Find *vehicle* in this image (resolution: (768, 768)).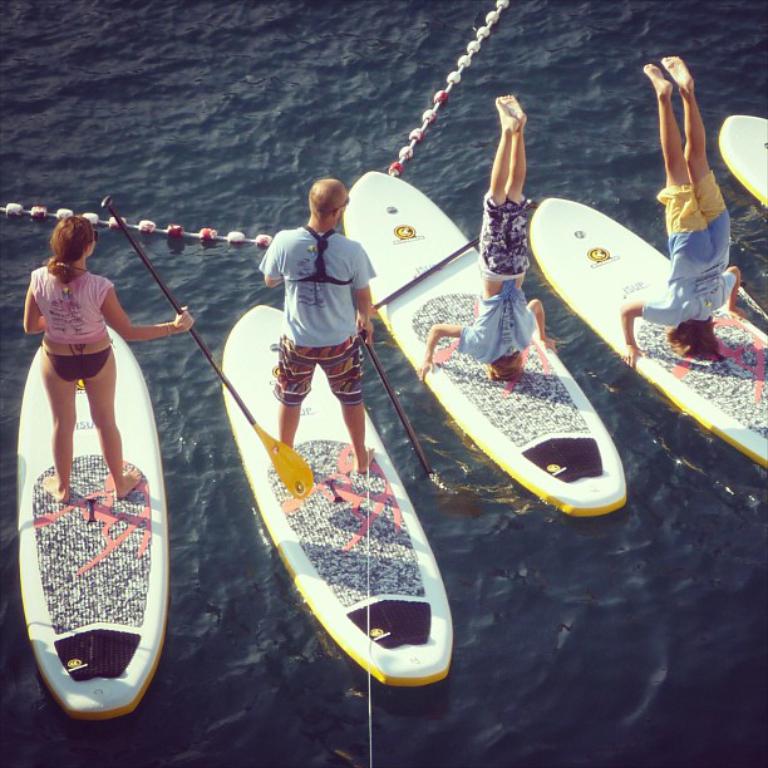
x1=343, y1=171, x2=624, y2=521.
